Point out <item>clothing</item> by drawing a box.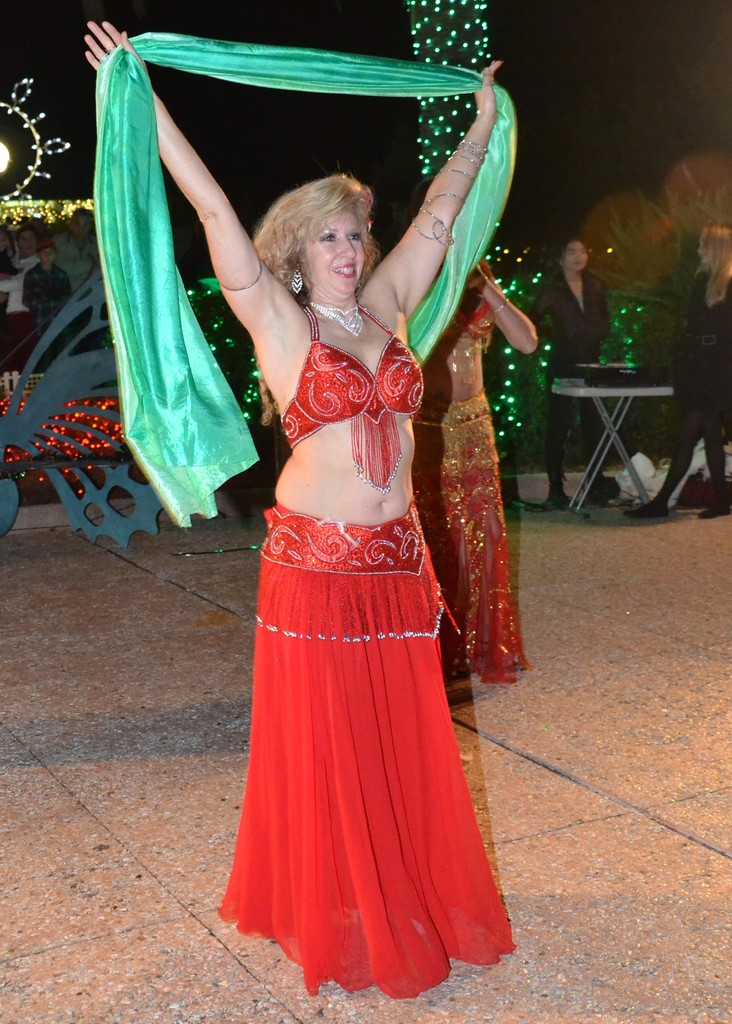
[left=527, top=244, right=632, bottom=494].
